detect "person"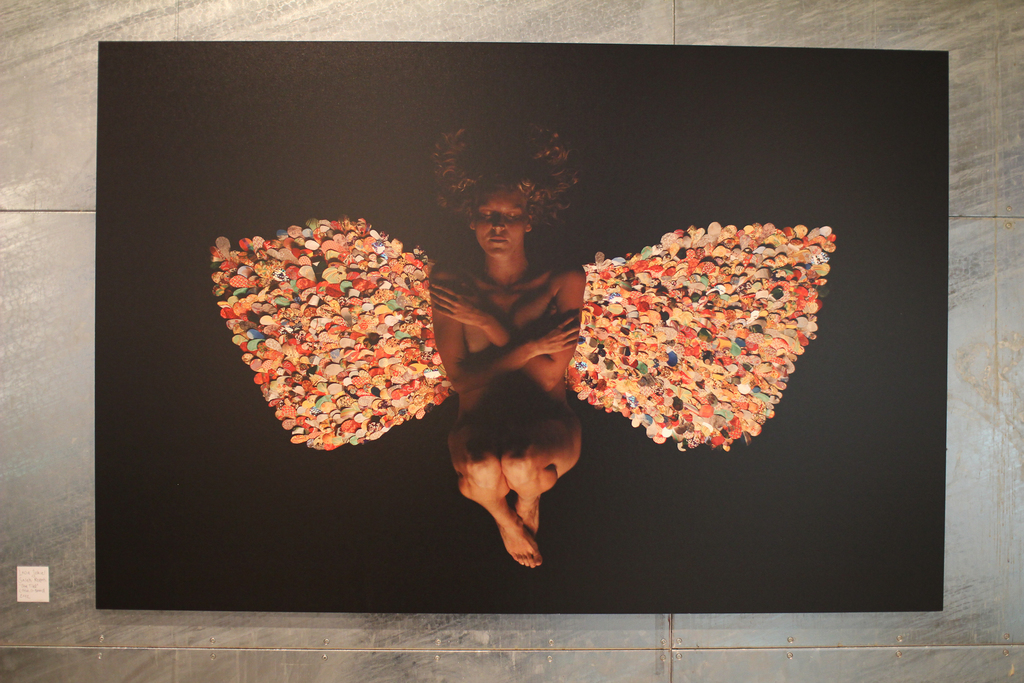
box=[428, 157, 595, 582]
